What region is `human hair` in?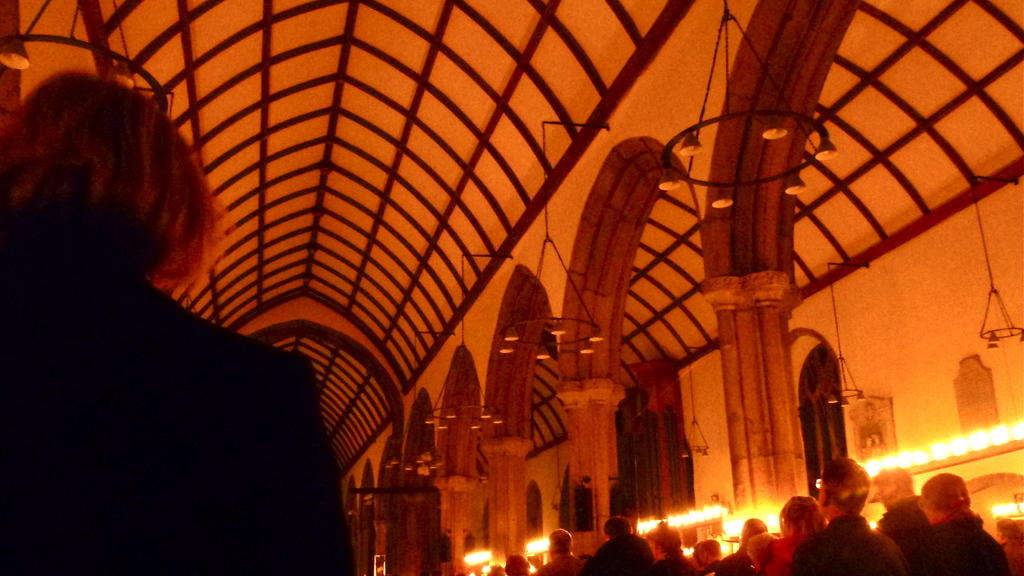
crop(548, 530, 575, 556).
